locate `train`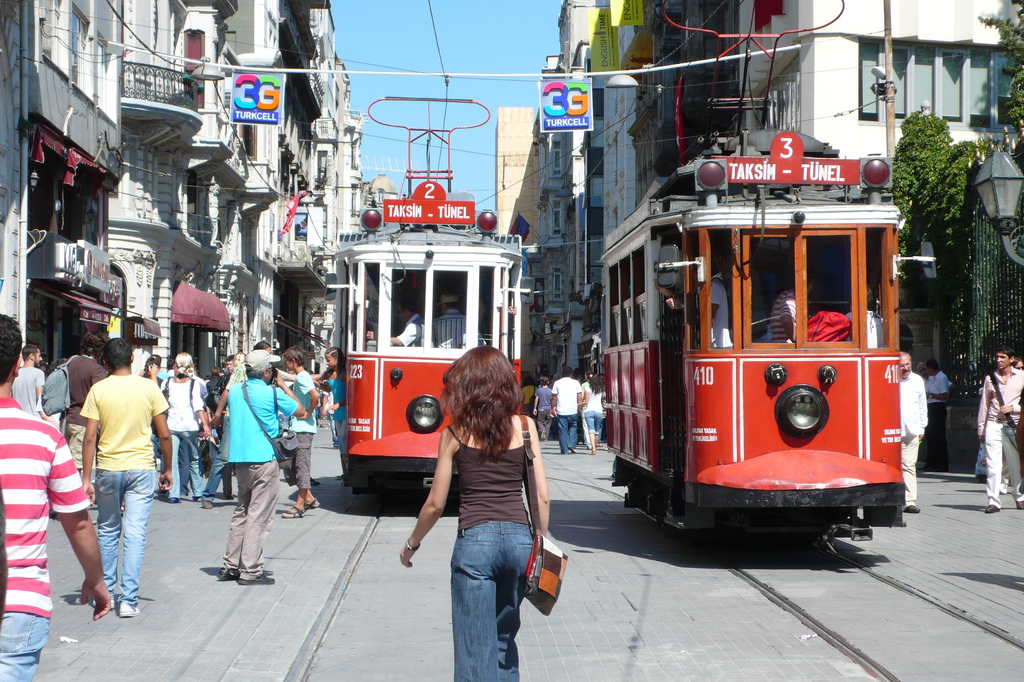
<bbox>326, 94, 534, 494</bbox>
